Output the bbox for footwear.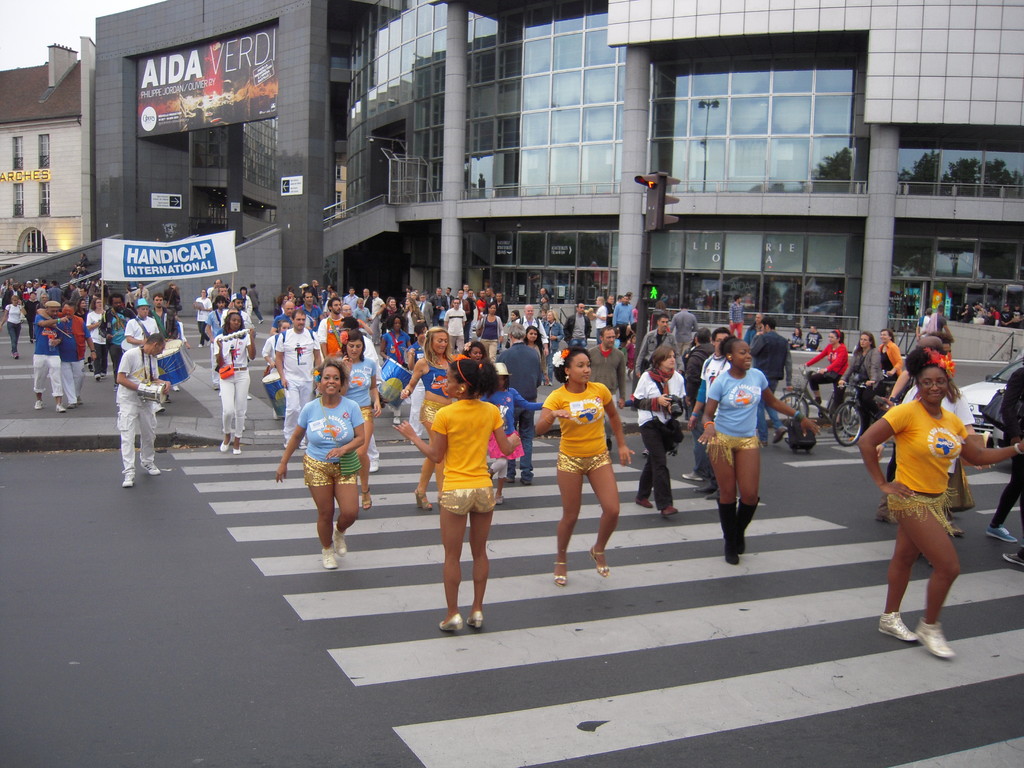
locate(986, 520, 1012, 544).
